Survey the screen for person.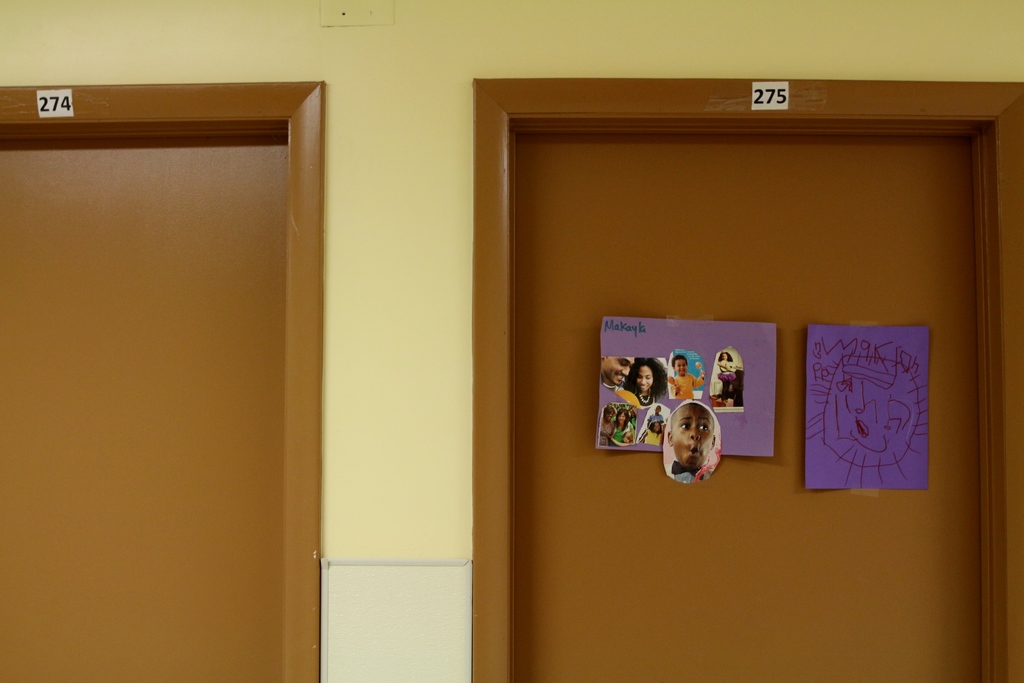
Survey found: [left=641, top=419, right=660, bottom=444].
